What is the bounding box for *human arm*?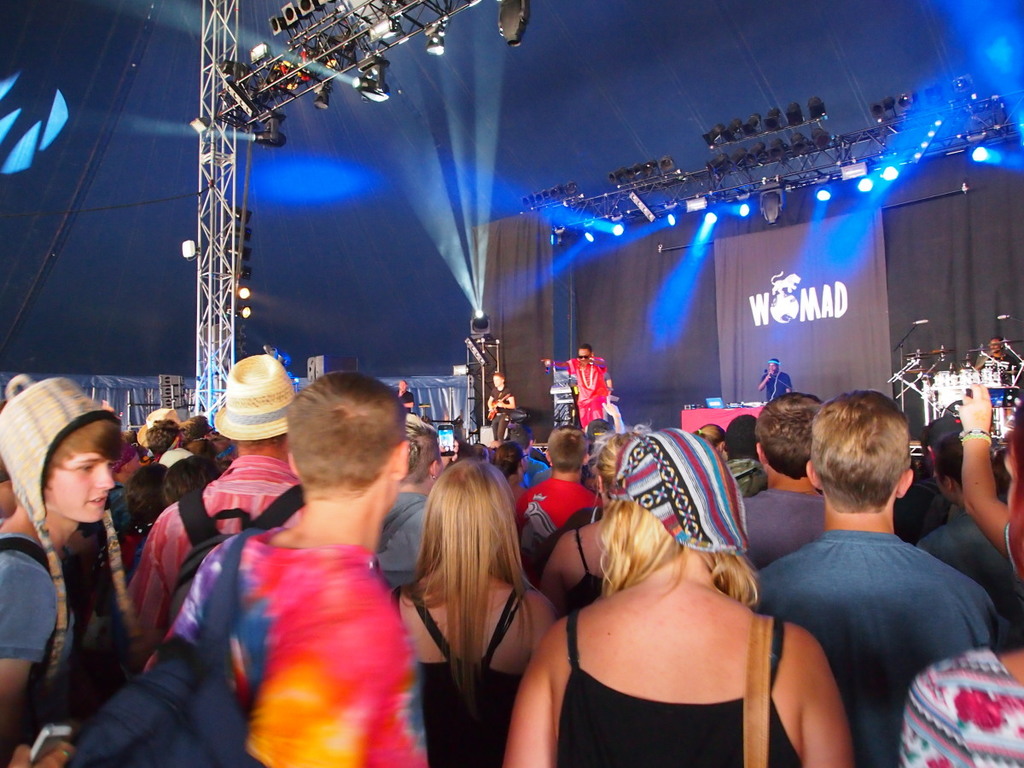
l=0, t=568, r=78, b=767.
